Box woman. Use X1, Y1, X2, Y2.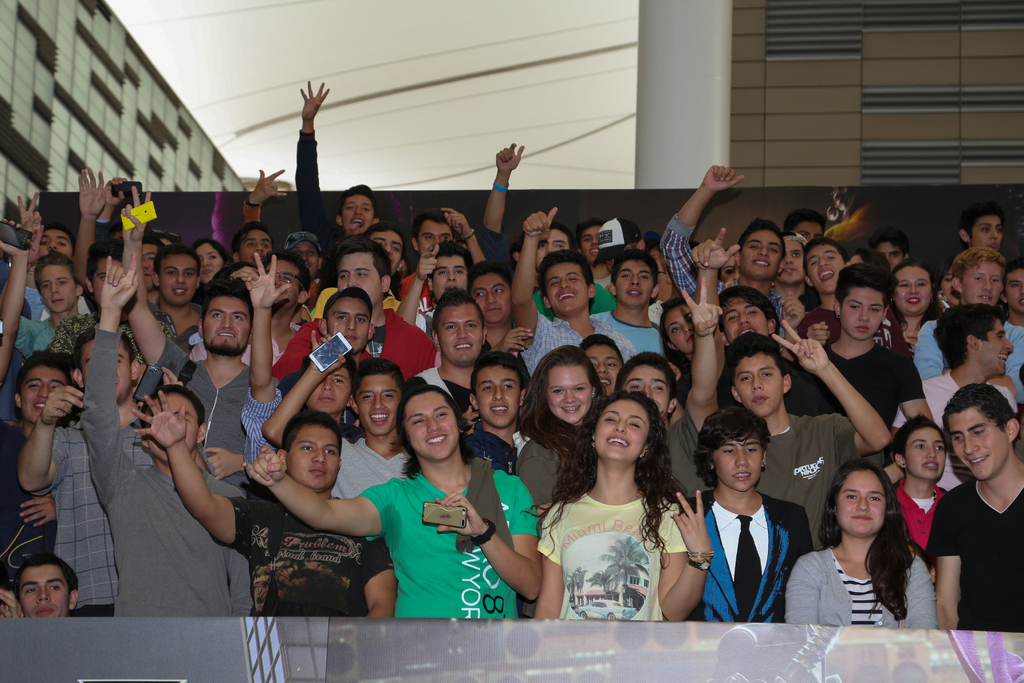
193, 240, 229, 304.
